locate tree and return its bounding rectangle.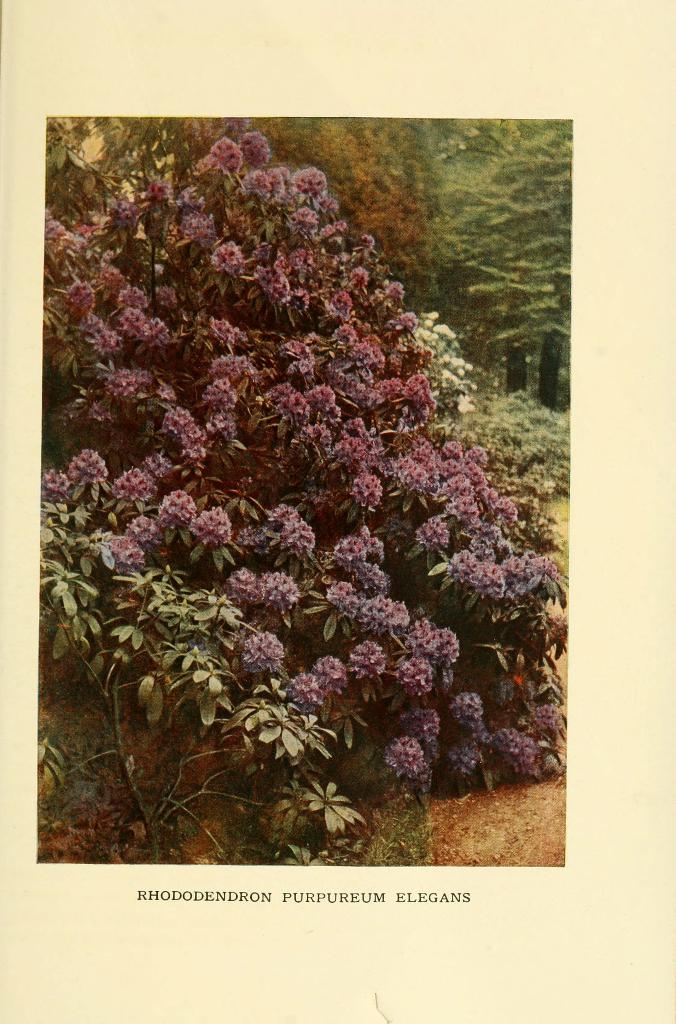
BBox(47, 120, 222, 237).
